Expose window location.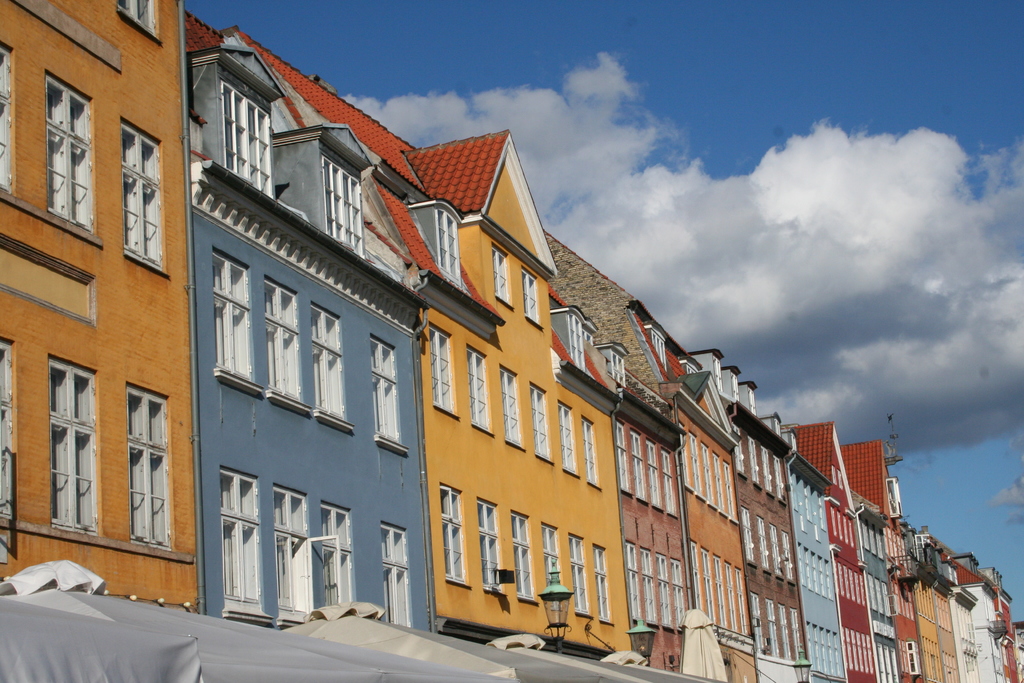
Exposed at <region>431, 329, 454, 414</region>.
